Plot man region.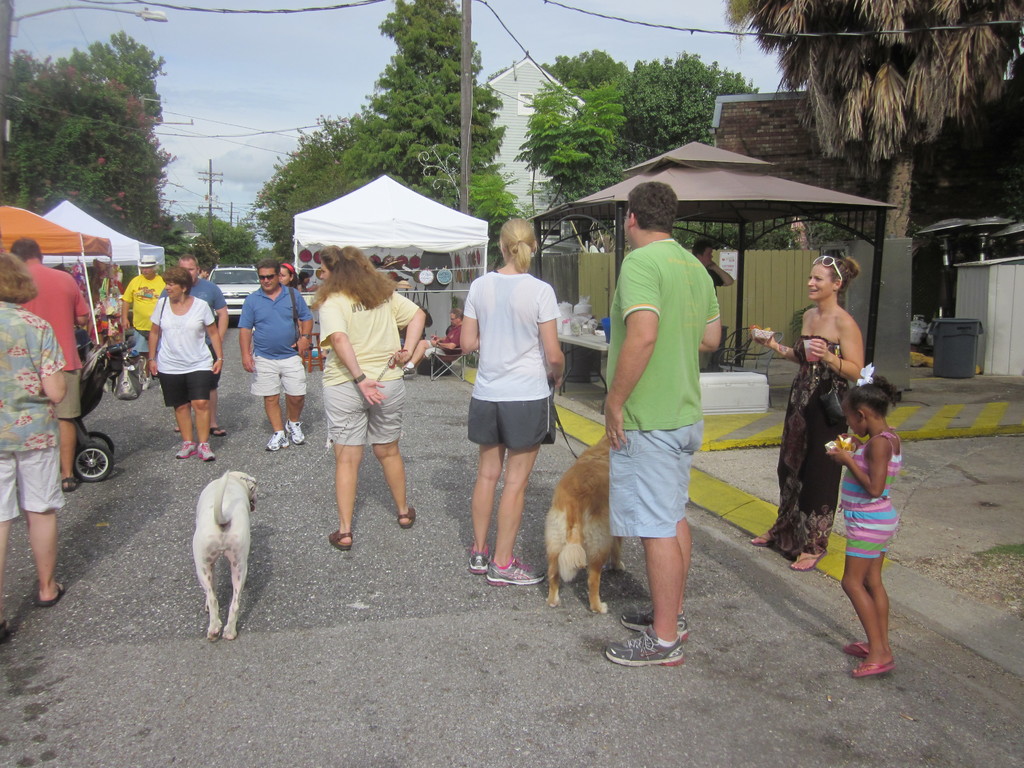
Plotted at [x1=240, y1=260, x2=318, y2=396].
